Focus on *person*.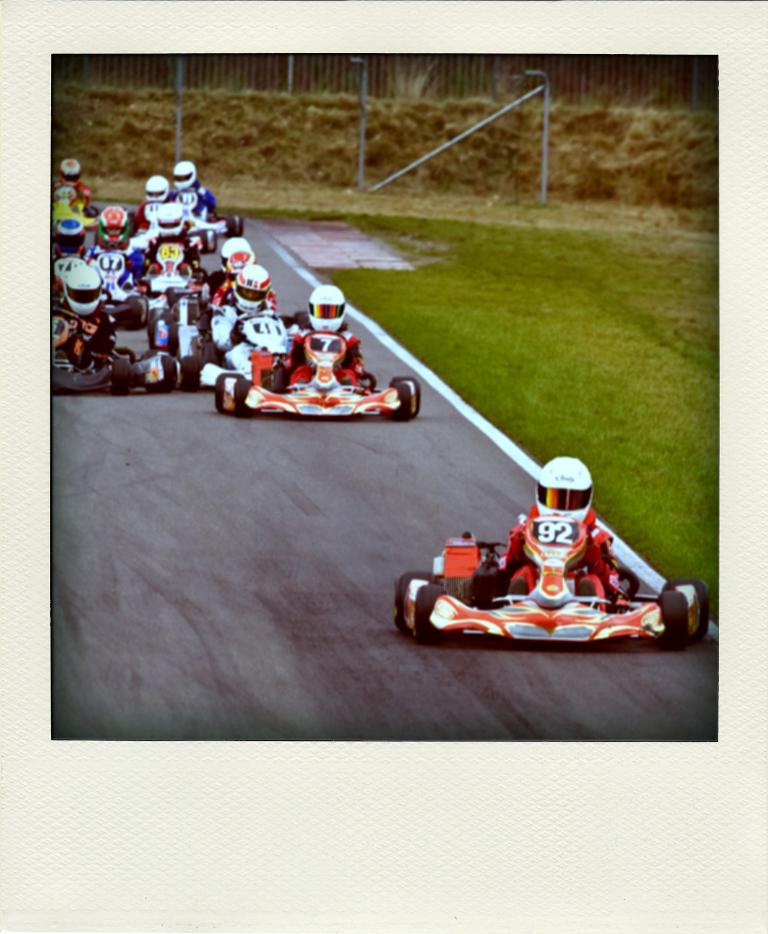
Focused at 51,208,102,271.
